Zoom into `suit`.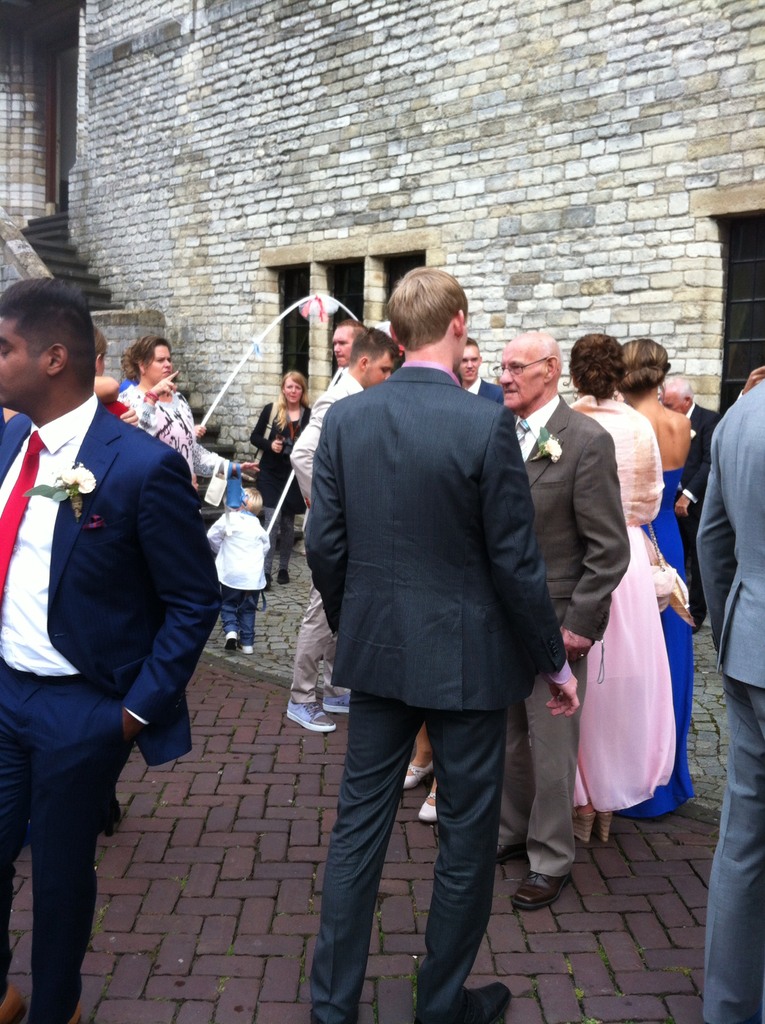
Zoom target: BBox(301, 362, 568, 1023).
